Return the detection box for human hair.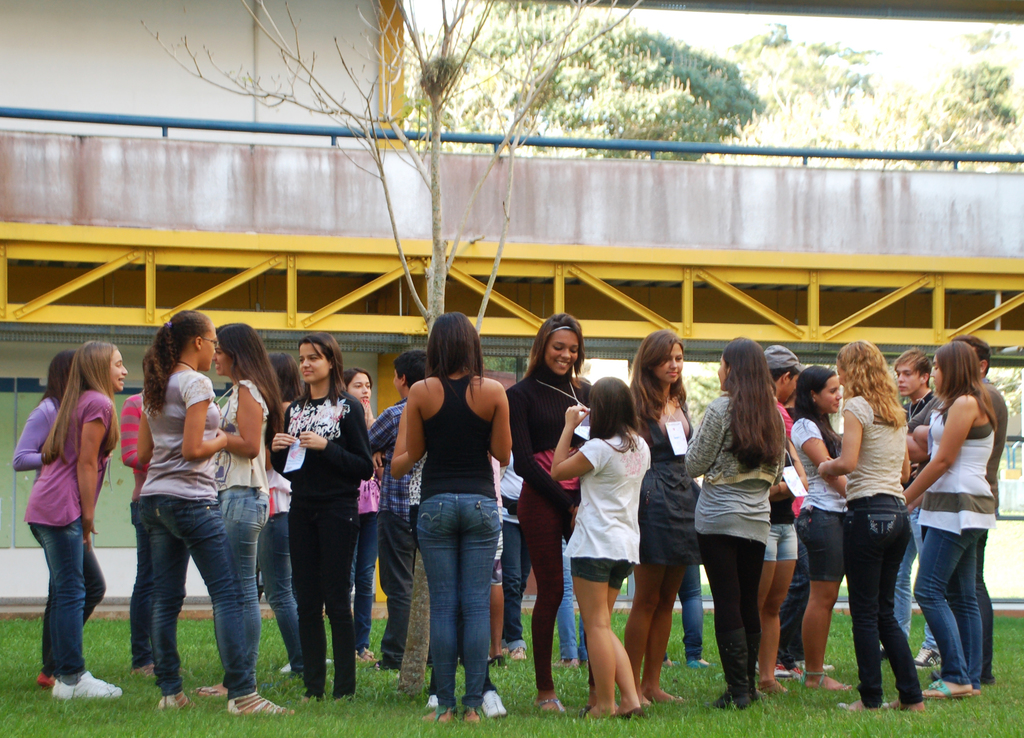
[575,377,653,497].
